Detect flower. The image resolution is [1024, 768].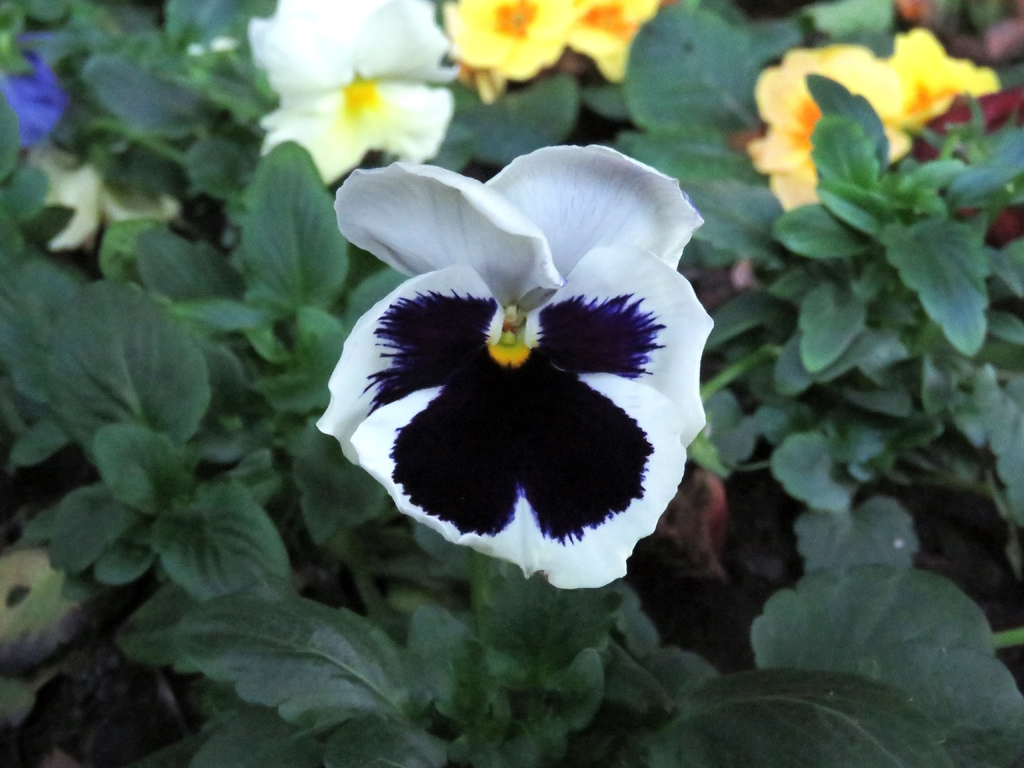
left=248, top=0, right=456, bottom=184.
